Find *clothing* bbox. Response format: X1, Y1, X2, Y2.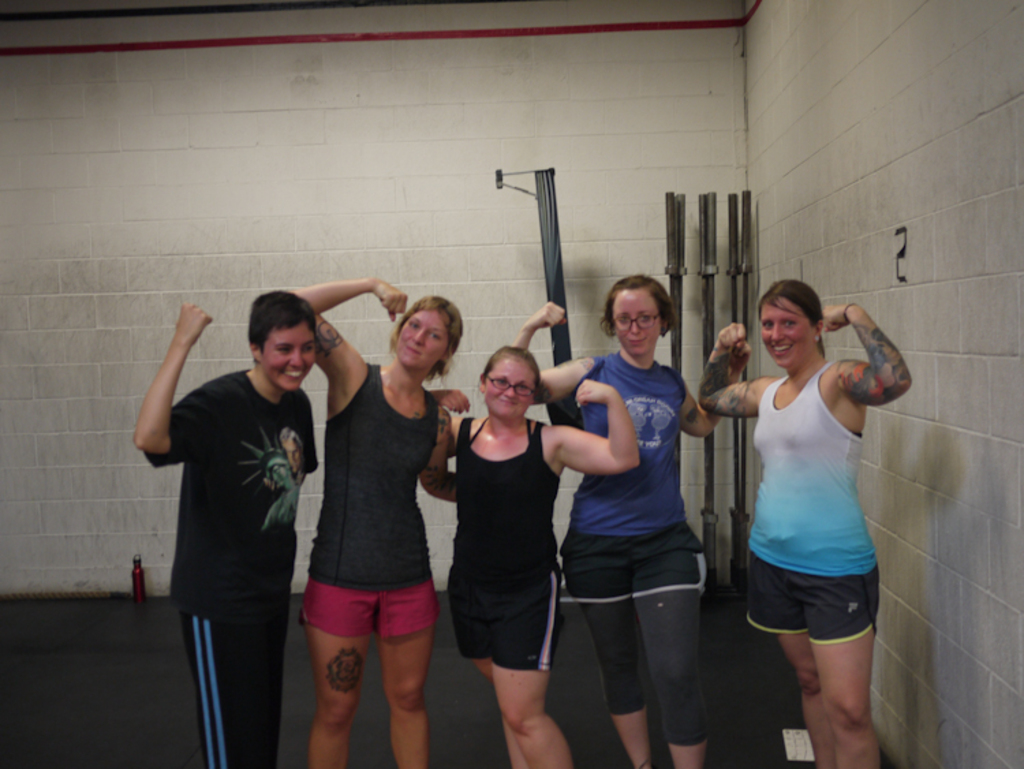
442, 411, 565, 668.
